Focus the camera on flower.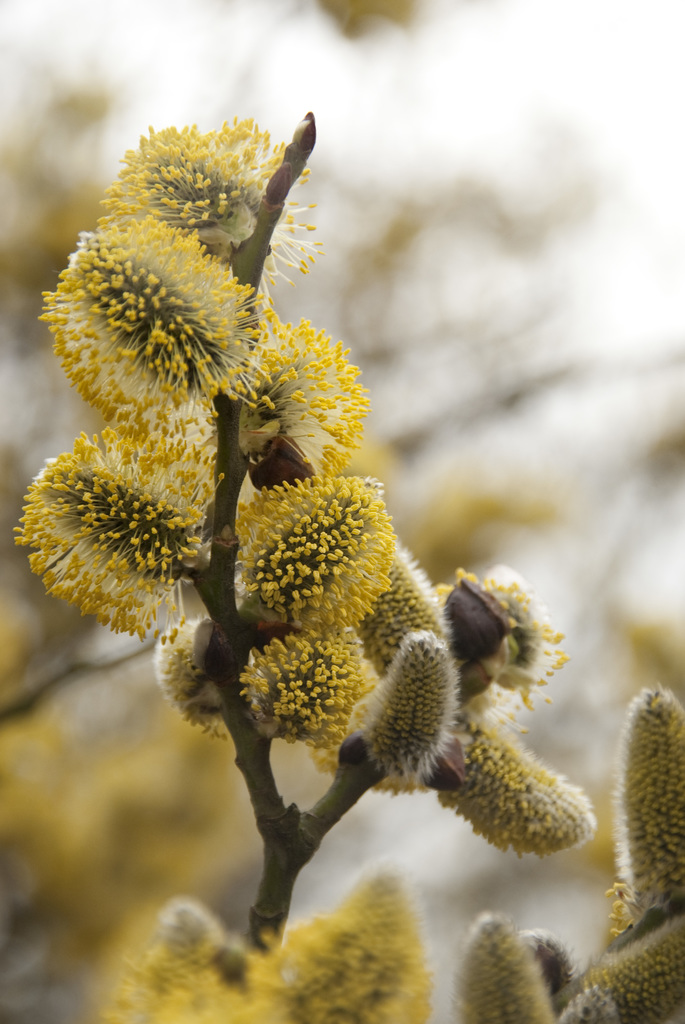
Focus region: locate(27, 204, 289, 433).
